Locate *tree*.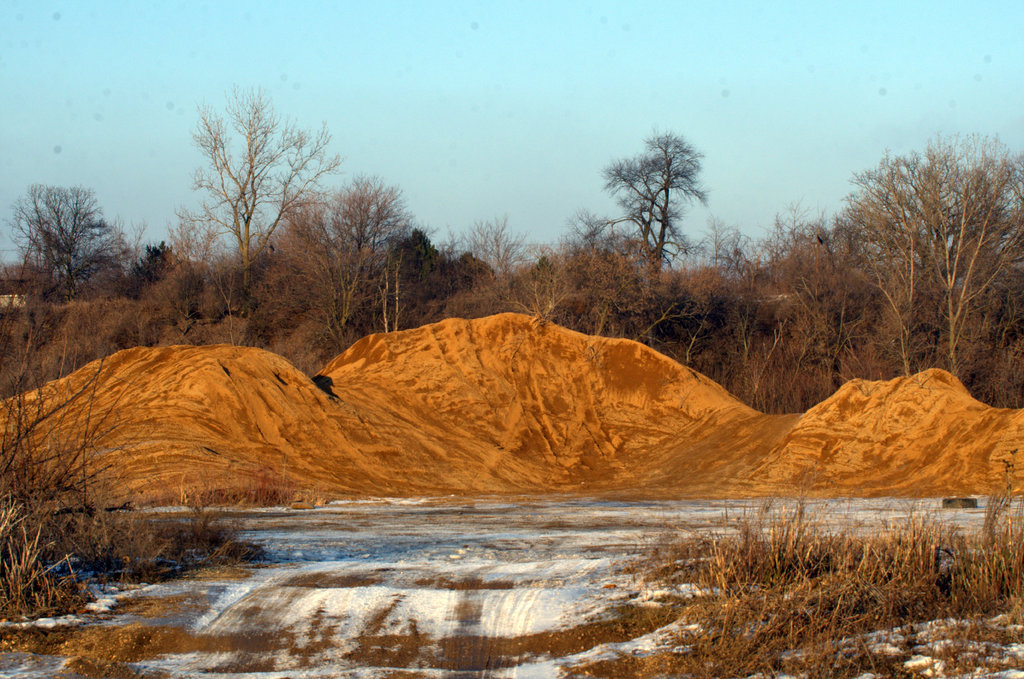
Bounding box: bbox=(212, 83, 379, 351).
